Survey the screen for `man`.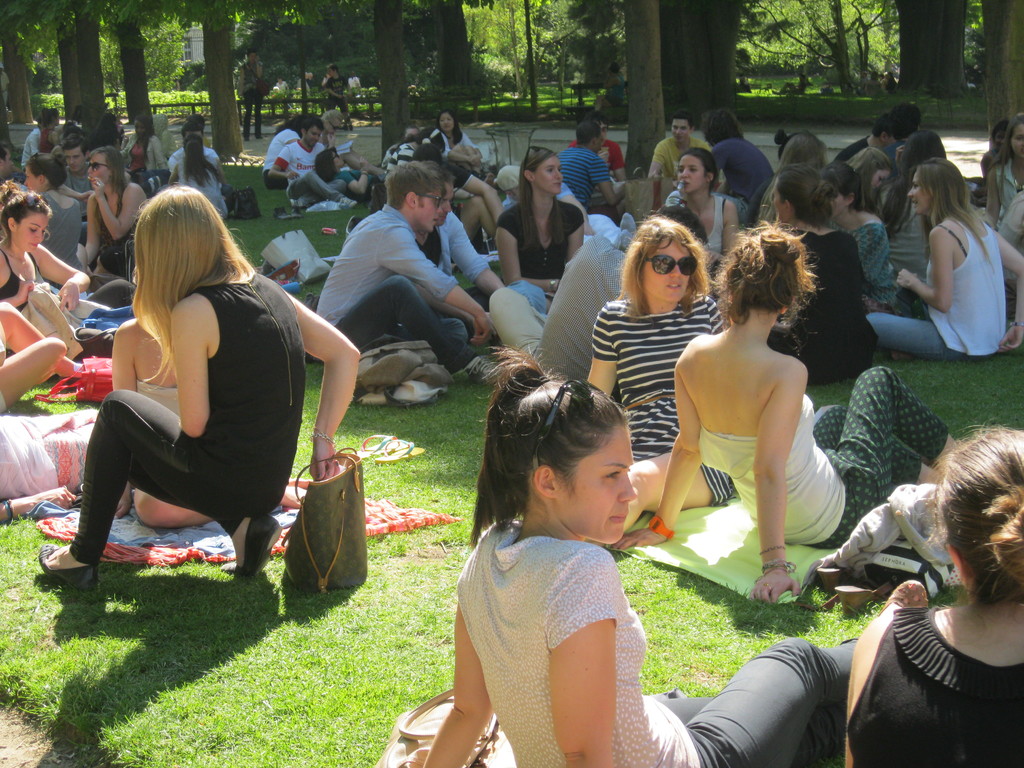
Survey found: {"x1": 700, "y1": 106, "x2": 776, "y2": 207}.
